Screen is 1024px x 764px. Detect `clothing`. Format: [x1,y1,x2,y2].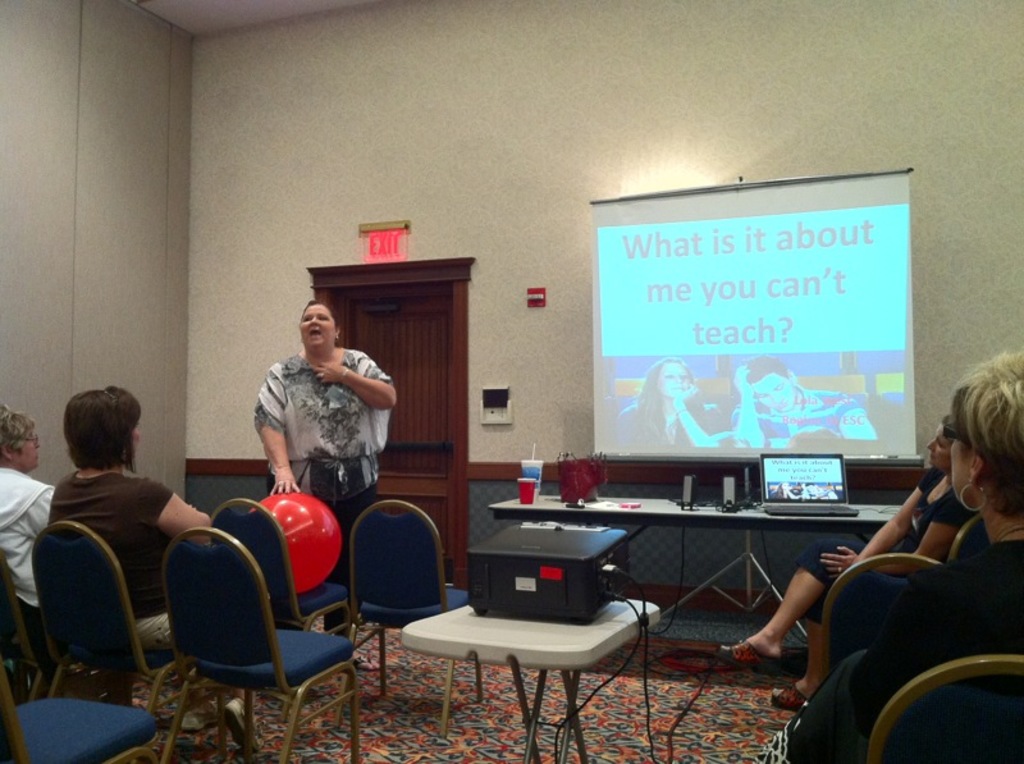
[609,398,723,447].
